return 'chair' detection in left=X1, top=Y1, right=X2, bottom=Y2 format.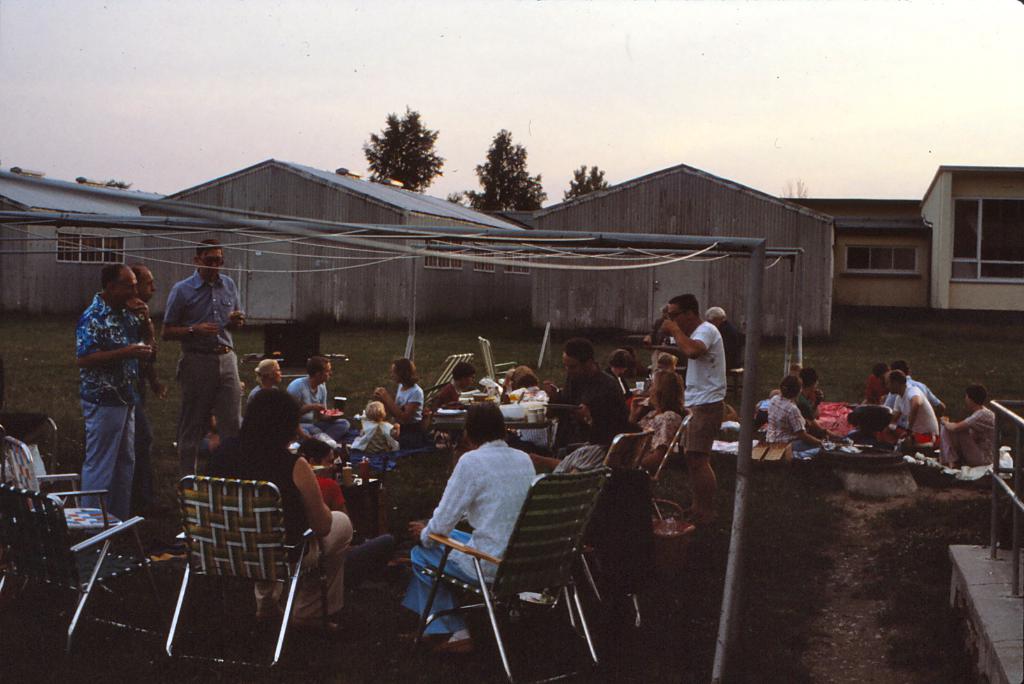
left=0, top=479, right=169, bottom=672.
